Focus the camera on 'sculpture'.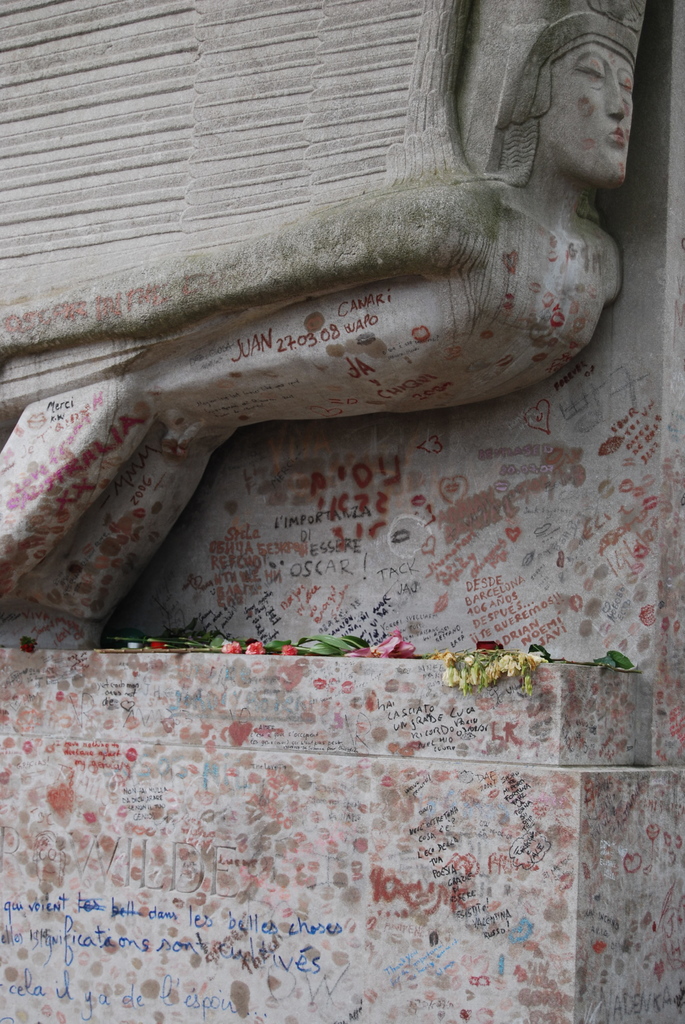
Focus region: (0,3,664,659).
